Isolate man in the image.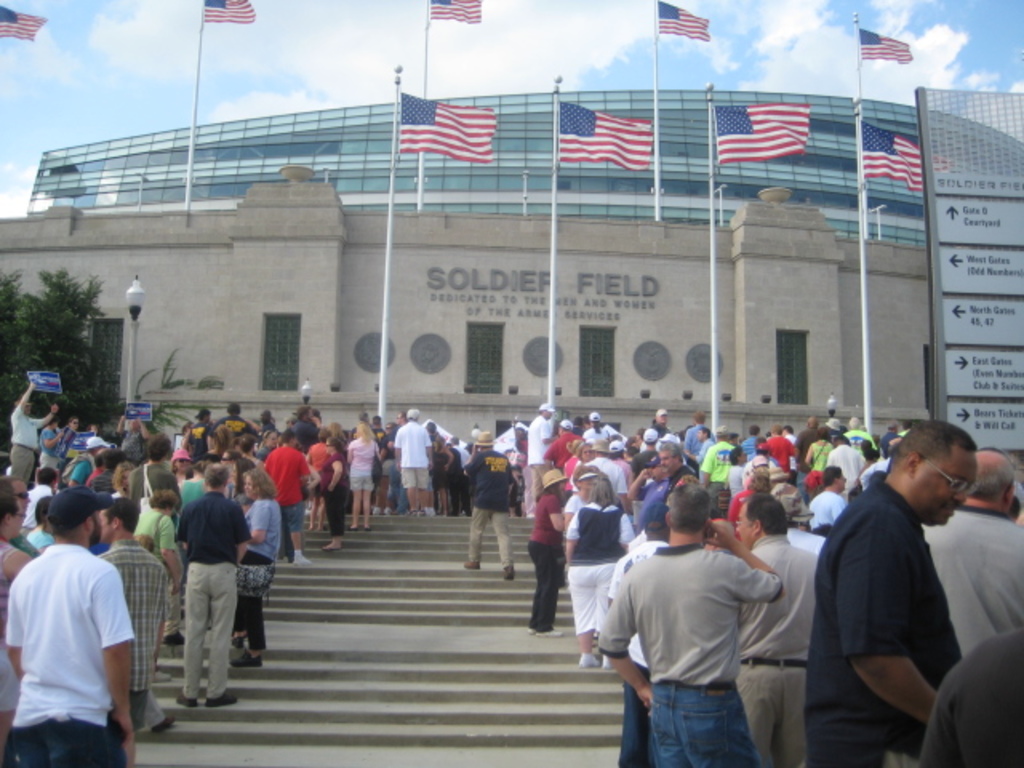
Isolated region: <box>642,406,670,448</box>.
